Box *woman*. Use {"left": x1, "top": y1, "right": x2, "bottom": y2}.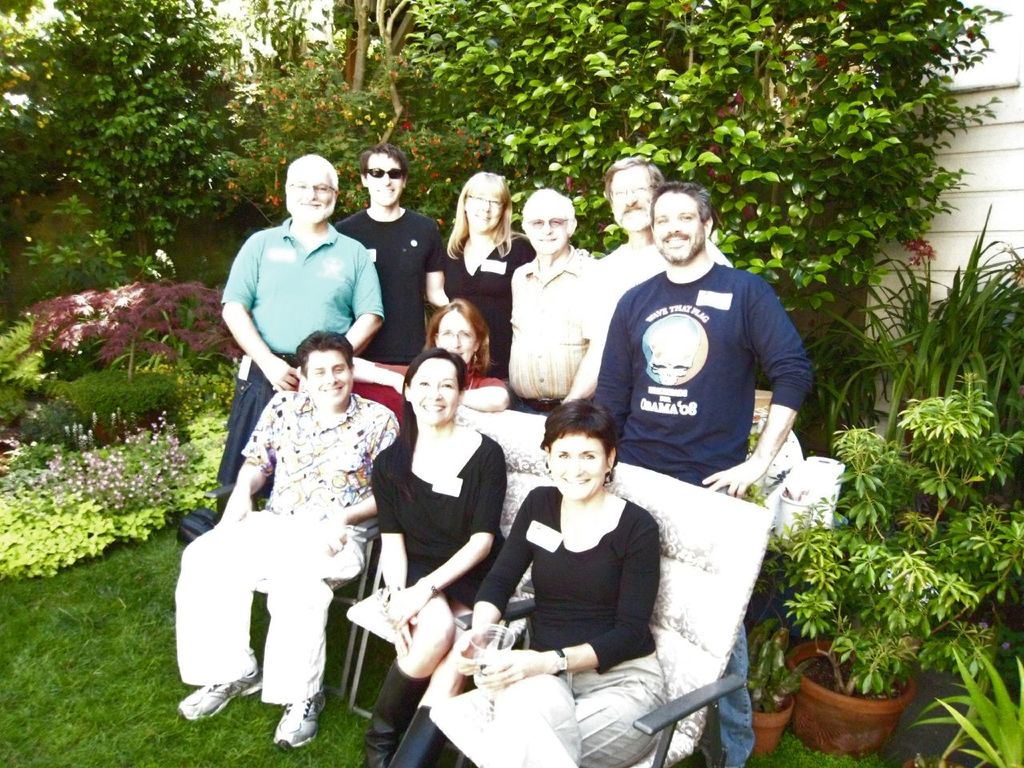
{"left": 425, "top": 168, "right": 543, "bottom": 382}.
